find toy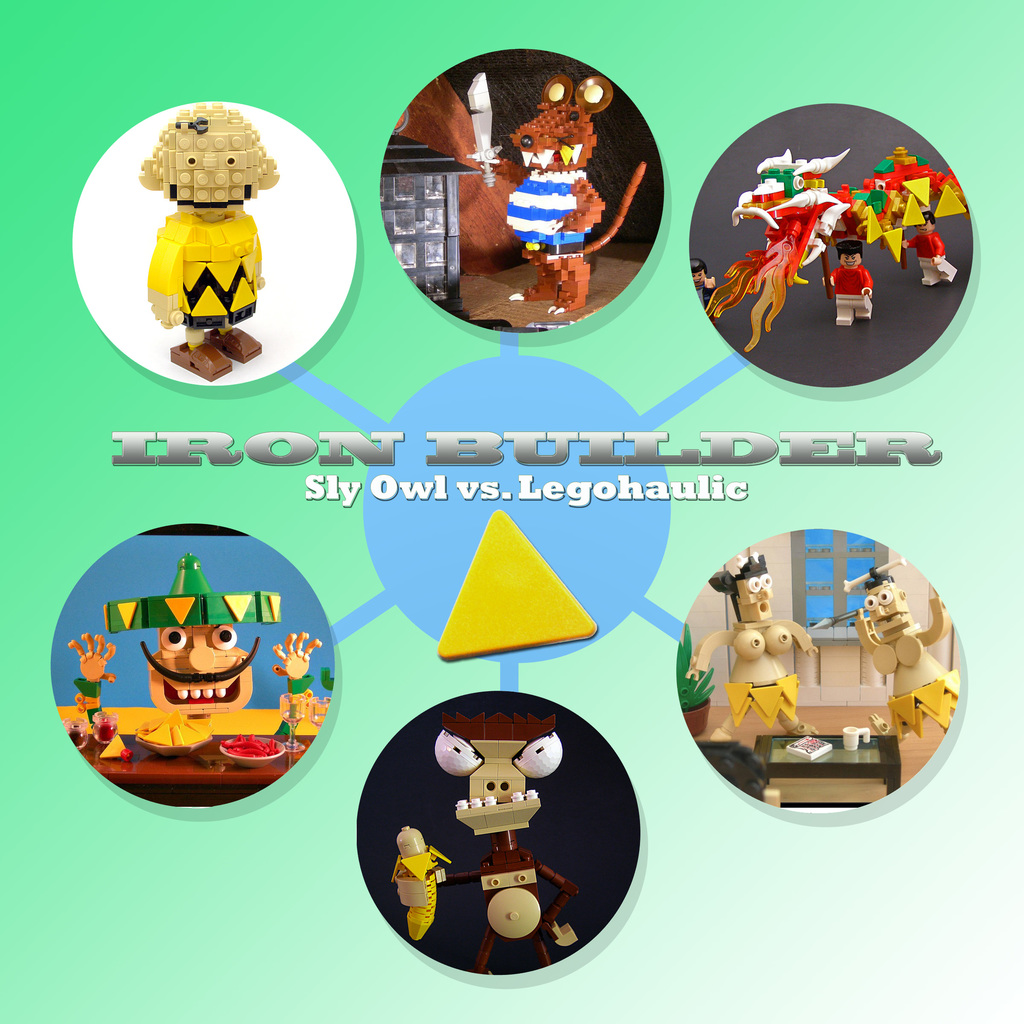
region(440, 510, 596, 660)
